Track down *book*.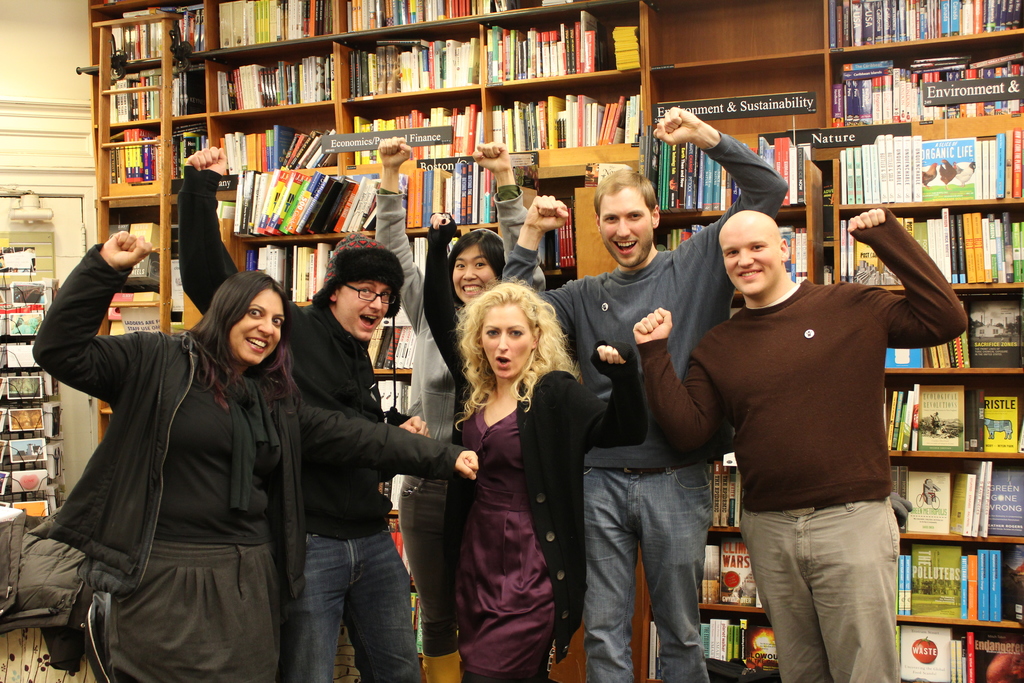
Tracked to left=341, top=31, right=475, bottom=97.
